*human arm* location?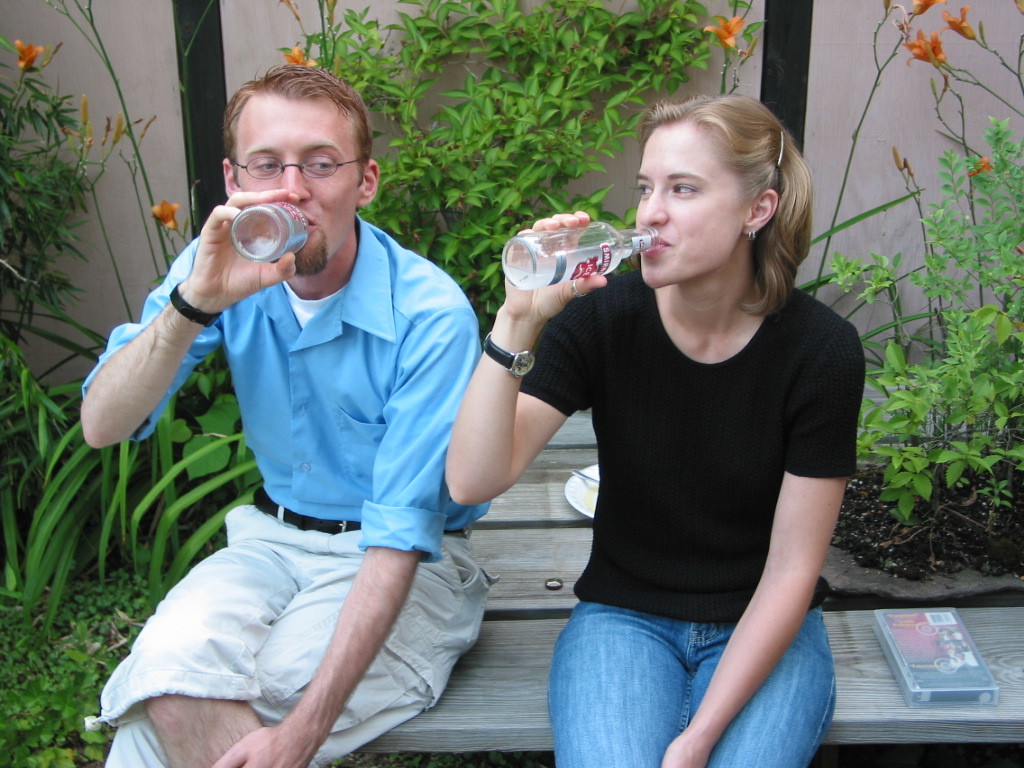
<region>214, 303, 483, 767</region>
